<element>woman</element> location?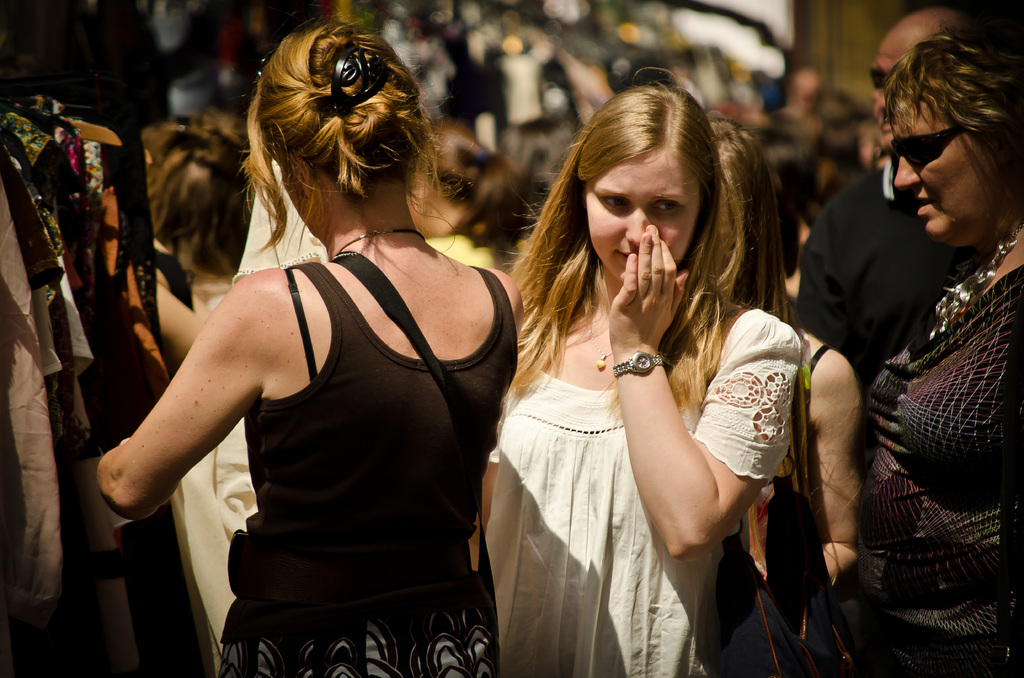
<box>90,13,529,677</box>
